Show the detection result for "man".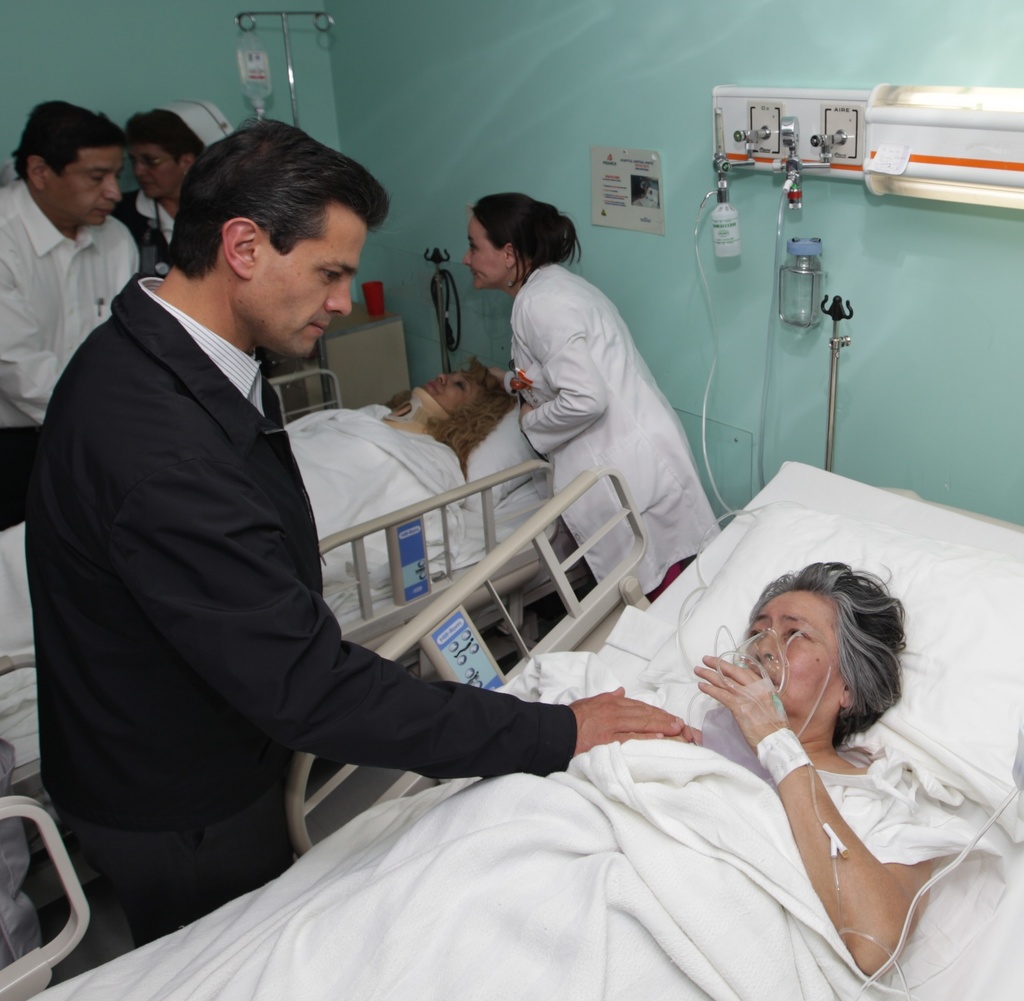
l=63, t=125, r=685, b=971.
